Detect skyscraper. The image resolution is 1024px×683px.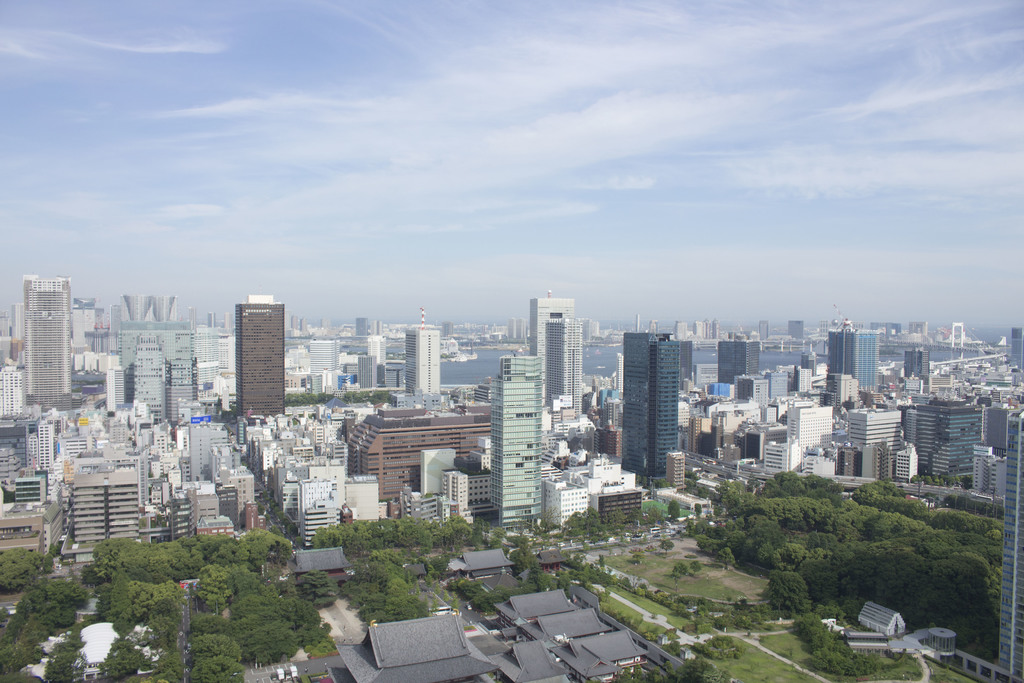
[790, 319, 812, 342].
